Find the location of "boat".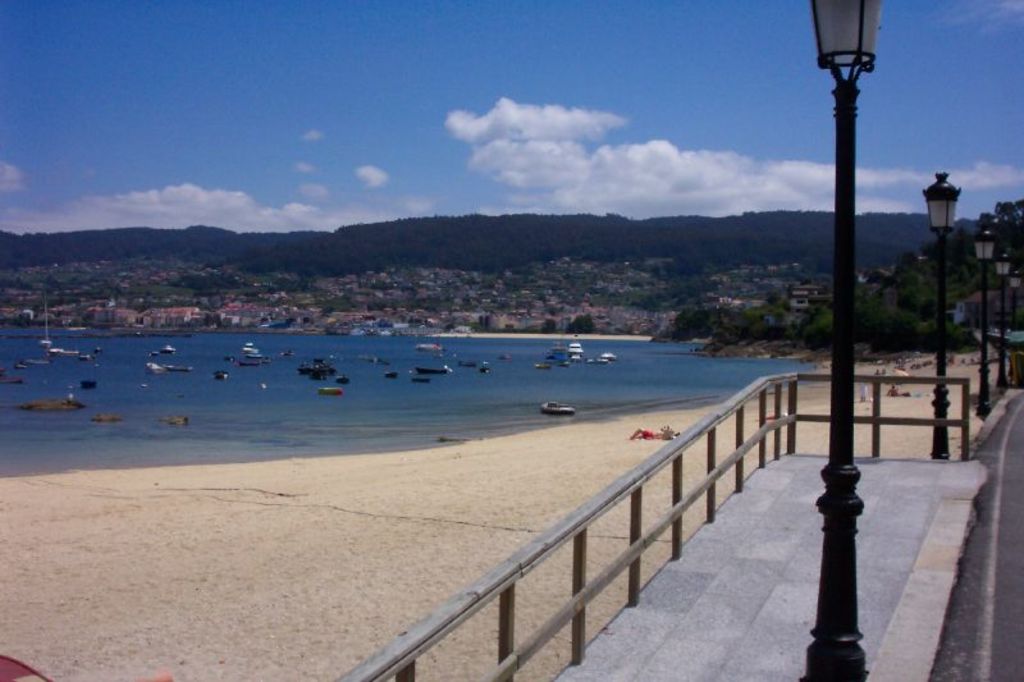
Location: [315, 389, 342, 398].
